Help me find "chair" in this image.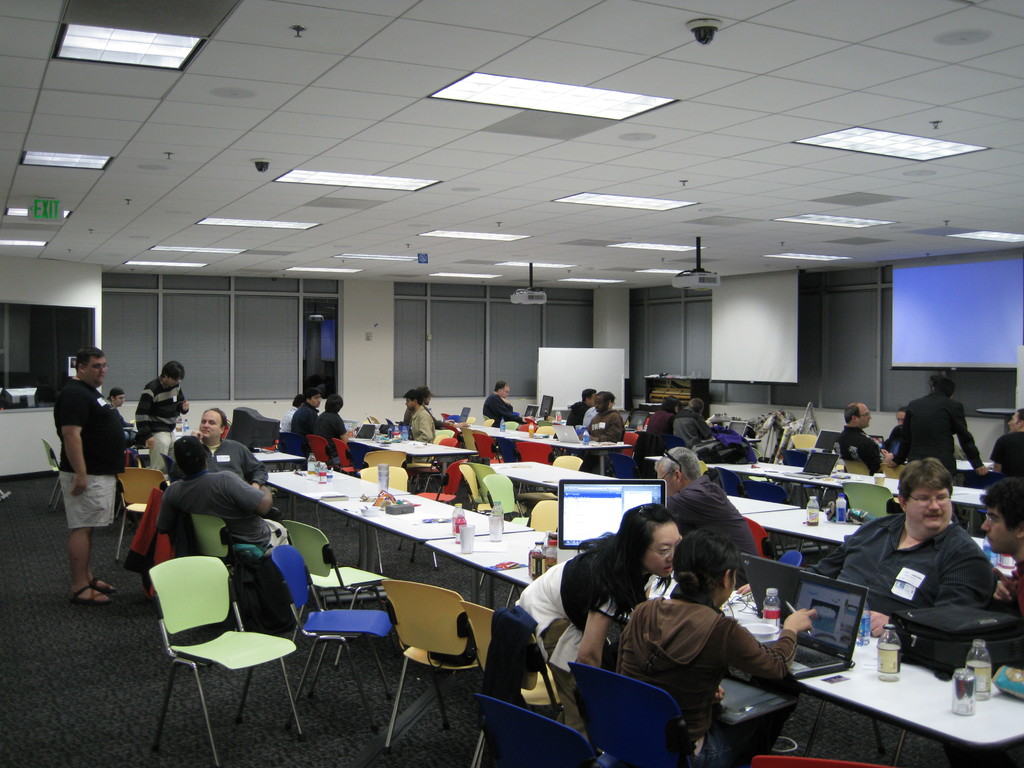
Found it: Rect(623, 433, 644, 458).
